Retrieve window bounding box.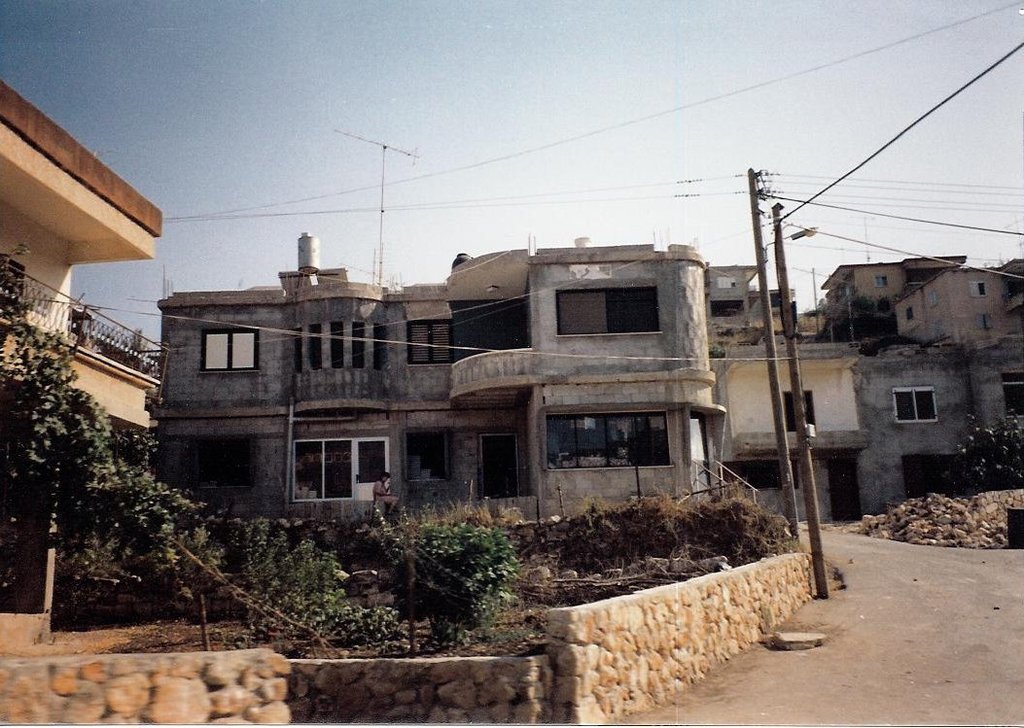
Bounding box: box=[280, 434, 381, 503].
